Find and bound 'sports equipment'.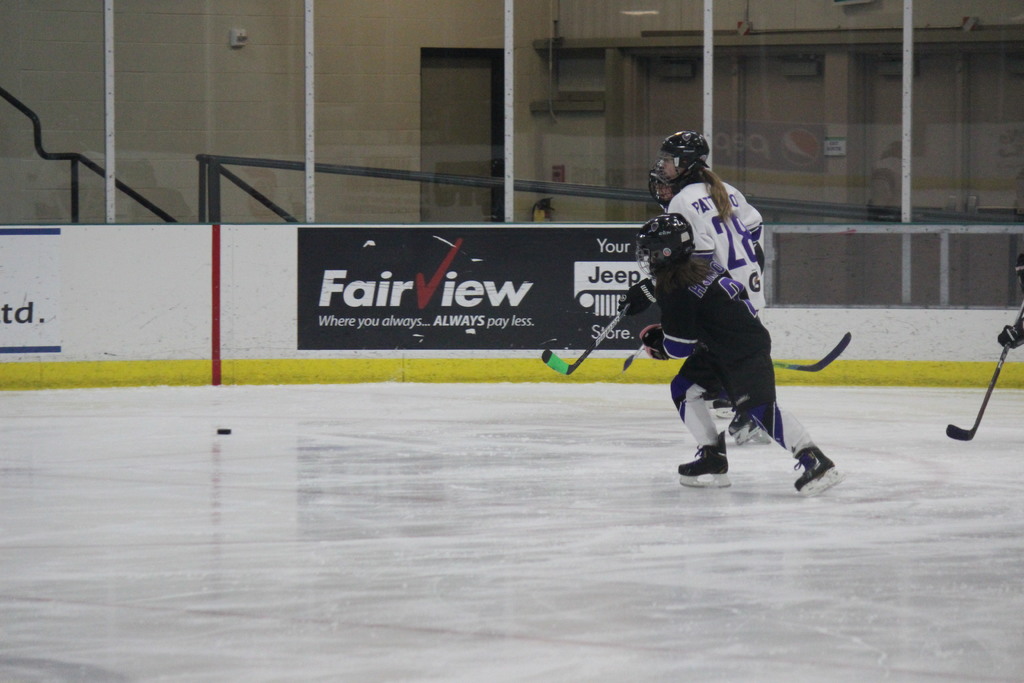
Bound: 945,302,1023,441.
